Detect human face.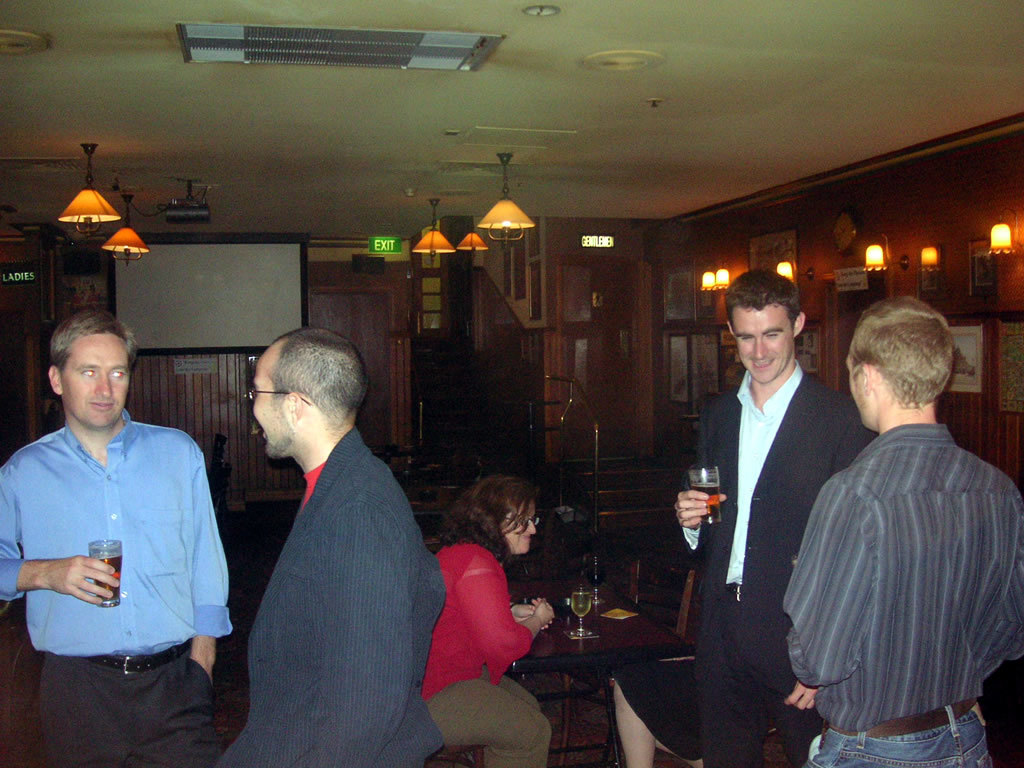
Detected at (left=845, top=348, right=866, bottom=428).
